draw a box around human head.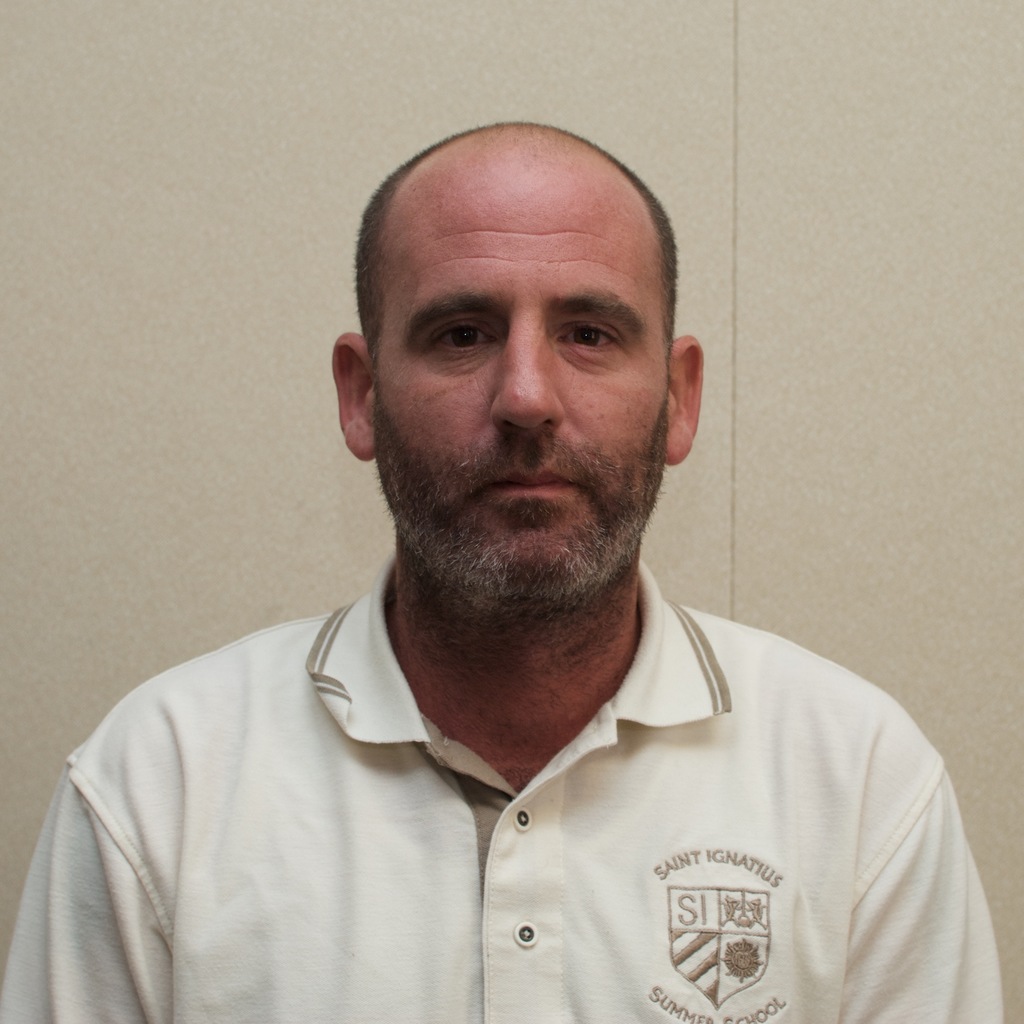
bbox=[335, 112, 710, 610].
